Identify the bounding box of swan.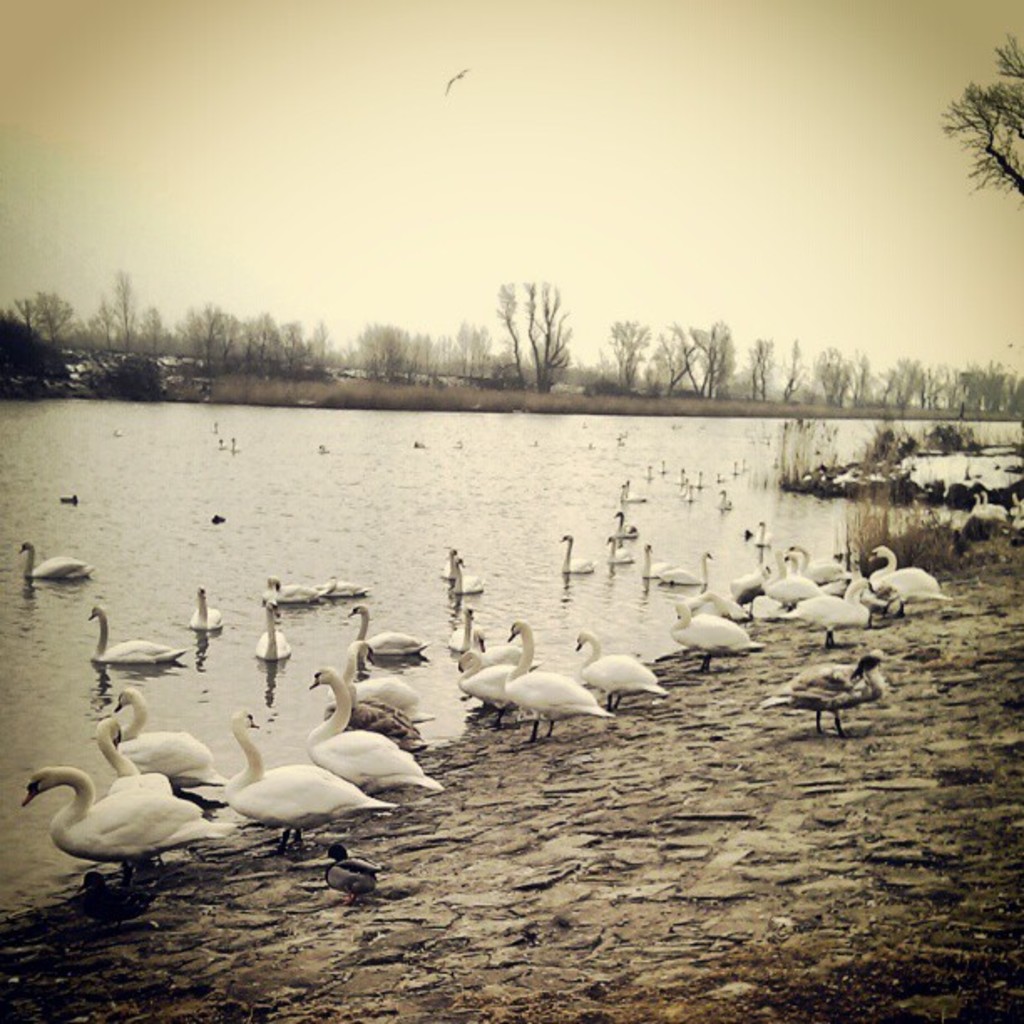
box(713, 468, 728, 482).
